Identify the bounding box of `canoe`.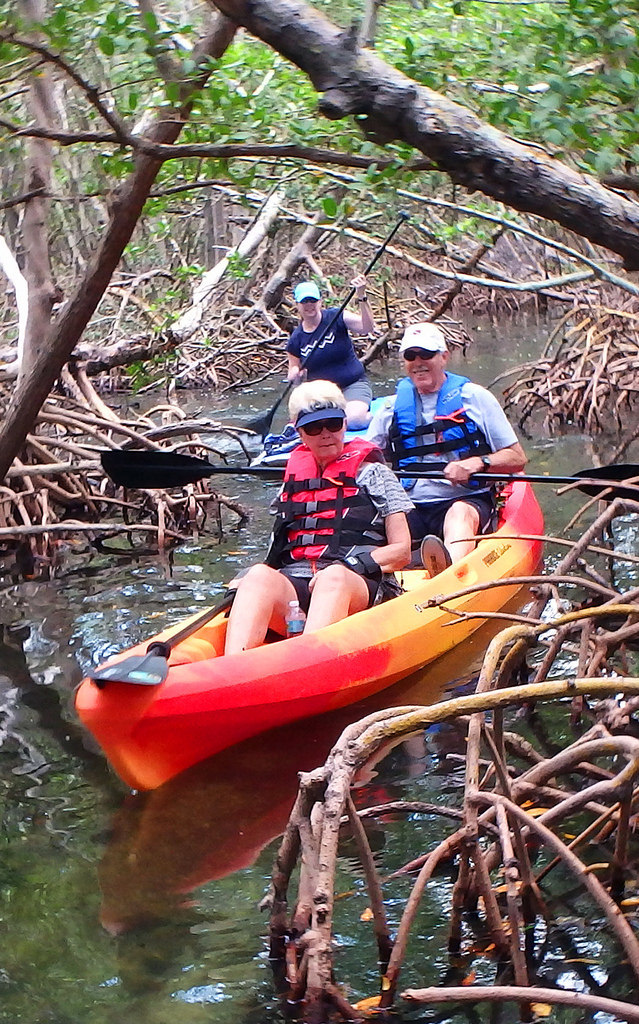
<bbox>262, 400, 382, 480</bbox>.
